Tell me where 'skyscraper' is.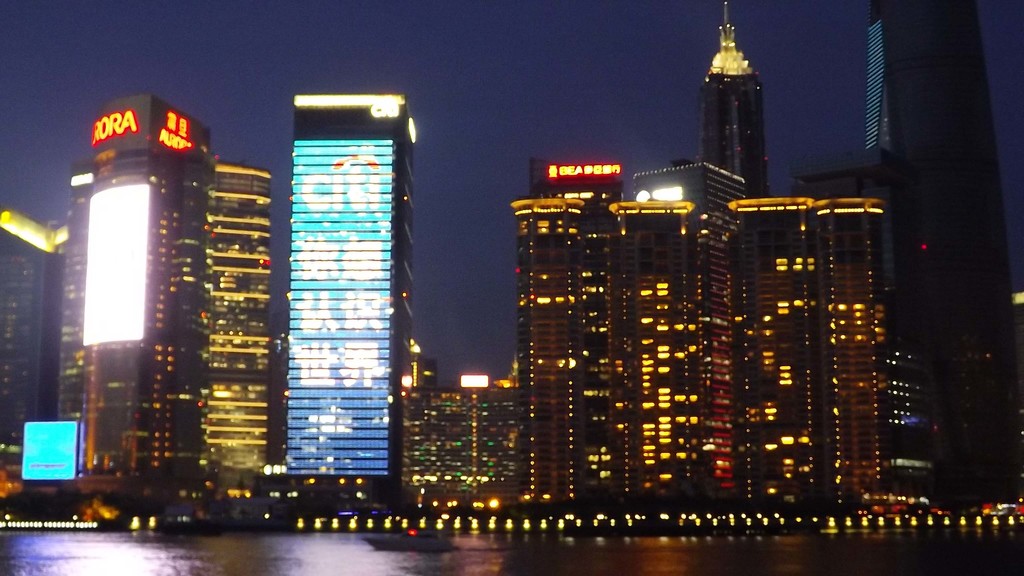
'skyscraper' is at 863/4/1021/509.
